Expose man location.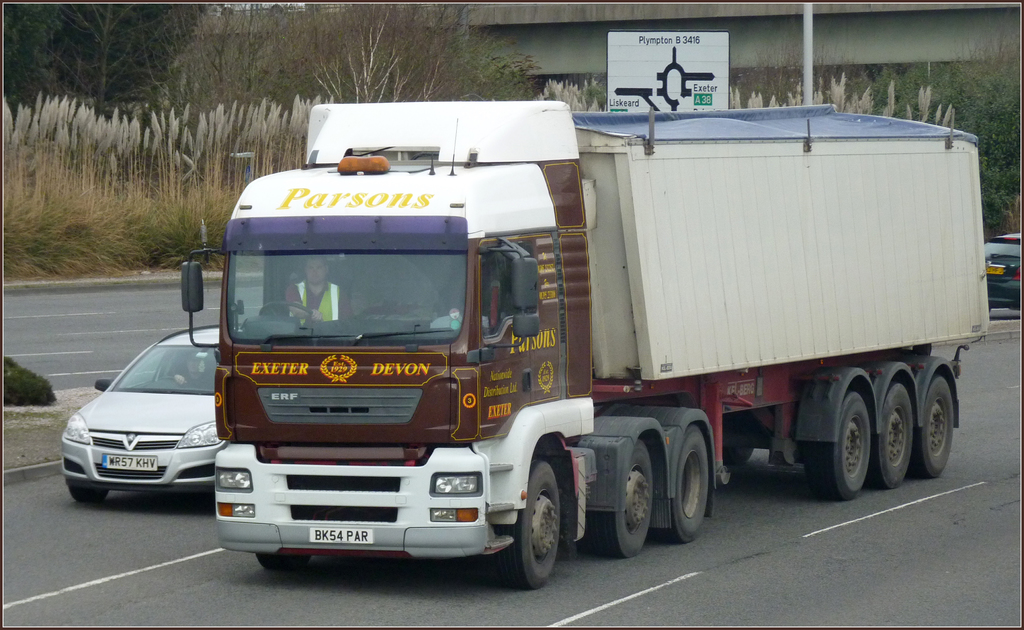
Exposed at <region>273, 260, 352, 324</region>.
